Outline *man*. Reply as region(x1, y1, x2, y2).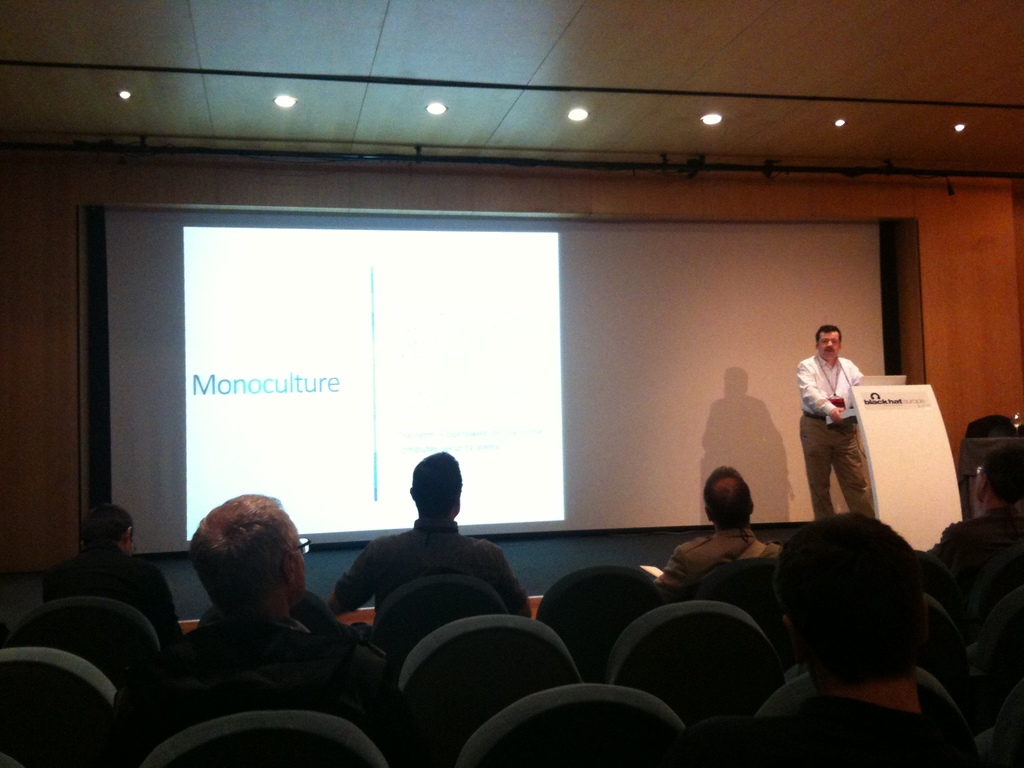
region(660, 470, 781, 582).
